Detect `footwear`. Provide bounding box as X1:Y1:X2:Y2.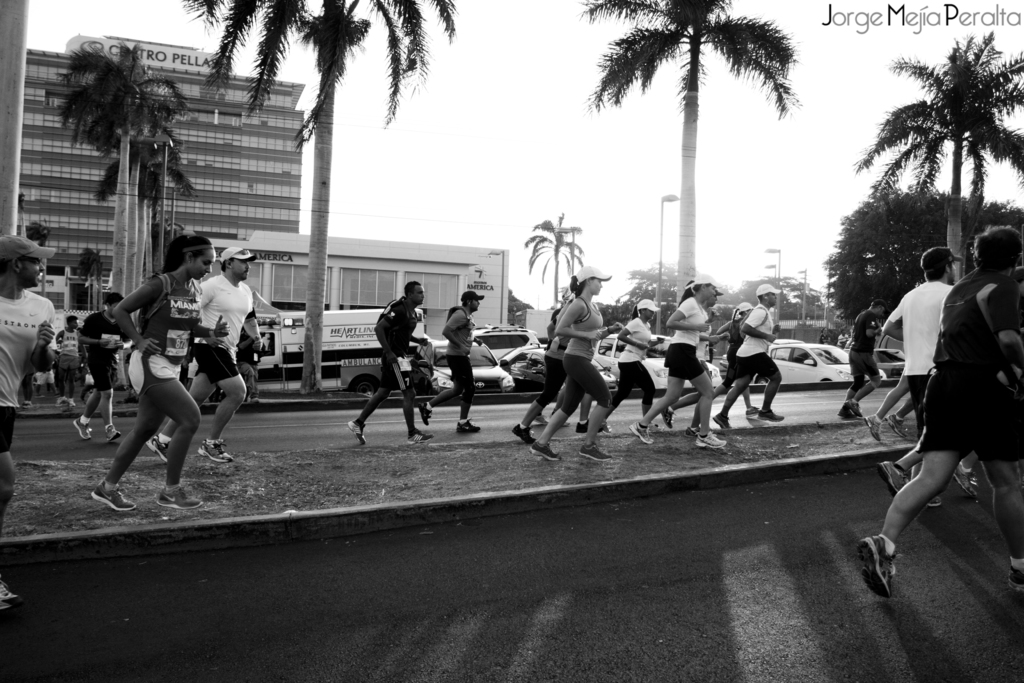
533:413:543:428.
